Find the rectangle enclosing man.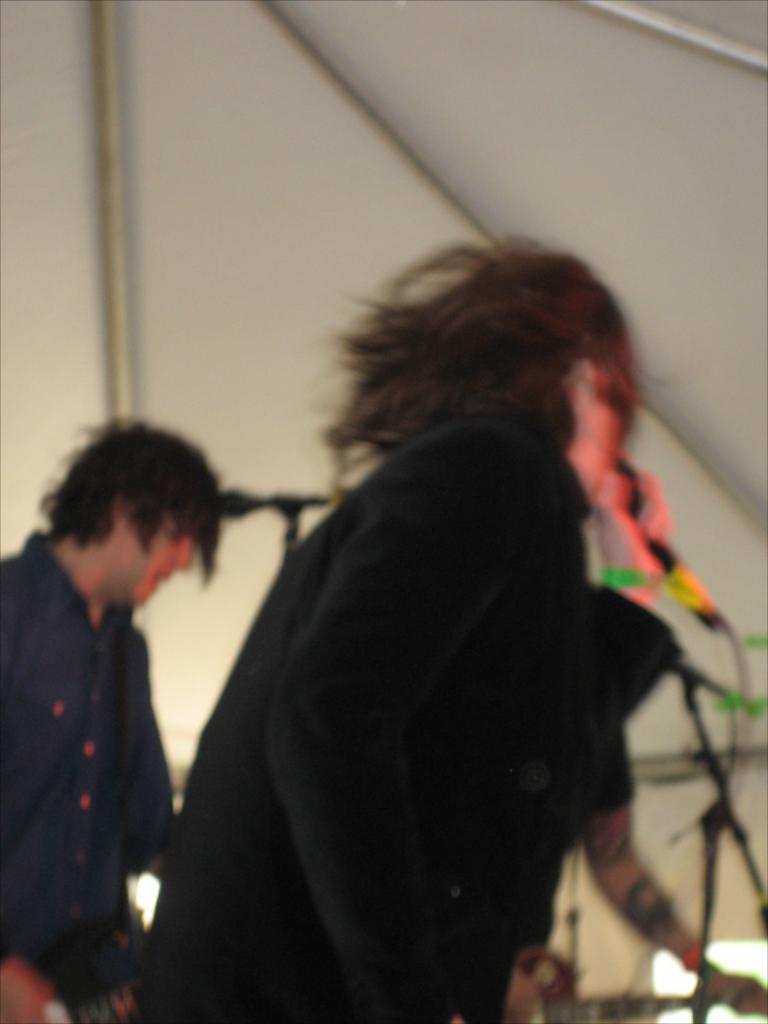
left=130, top=248, right=645, bottom=1022.
